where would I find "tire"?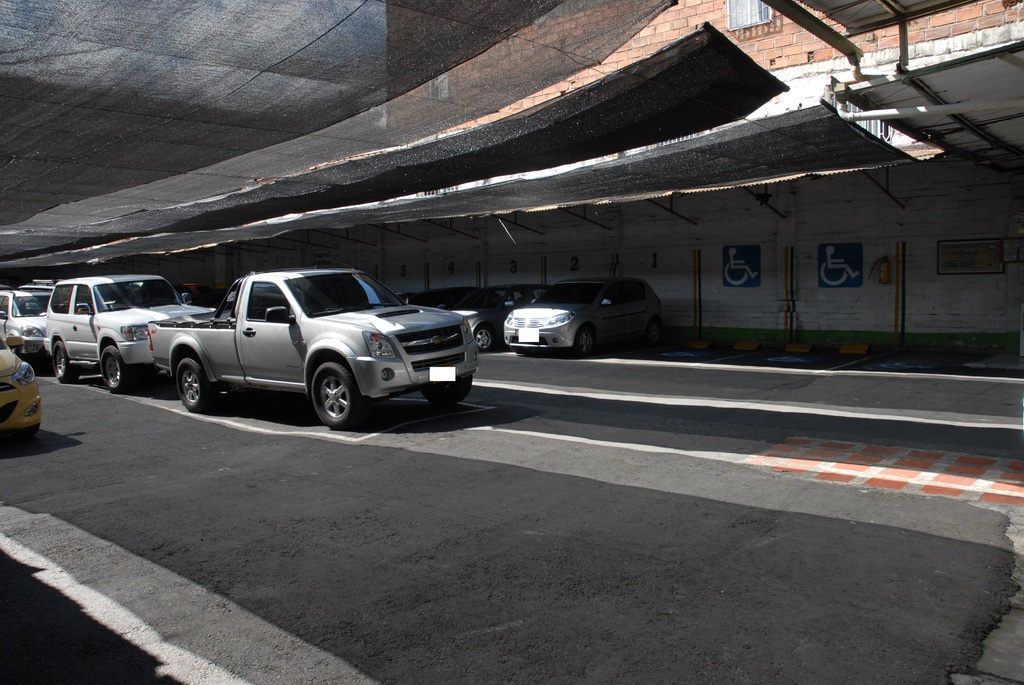
At rect(570, 329, 591, 353).
